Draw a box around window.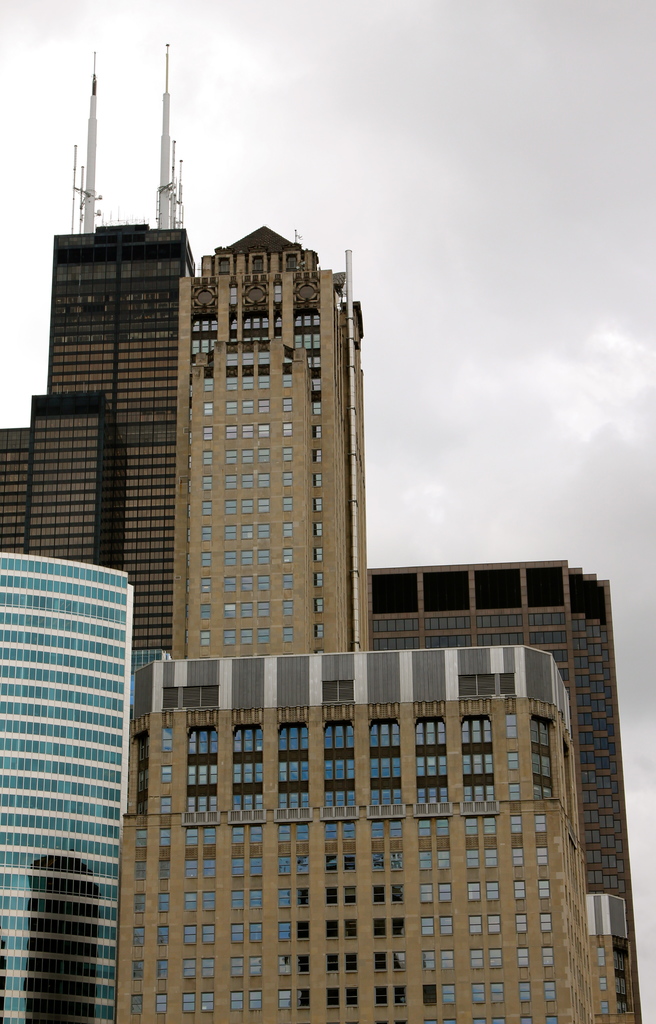
l=195, t=796, r=207, b=812.
